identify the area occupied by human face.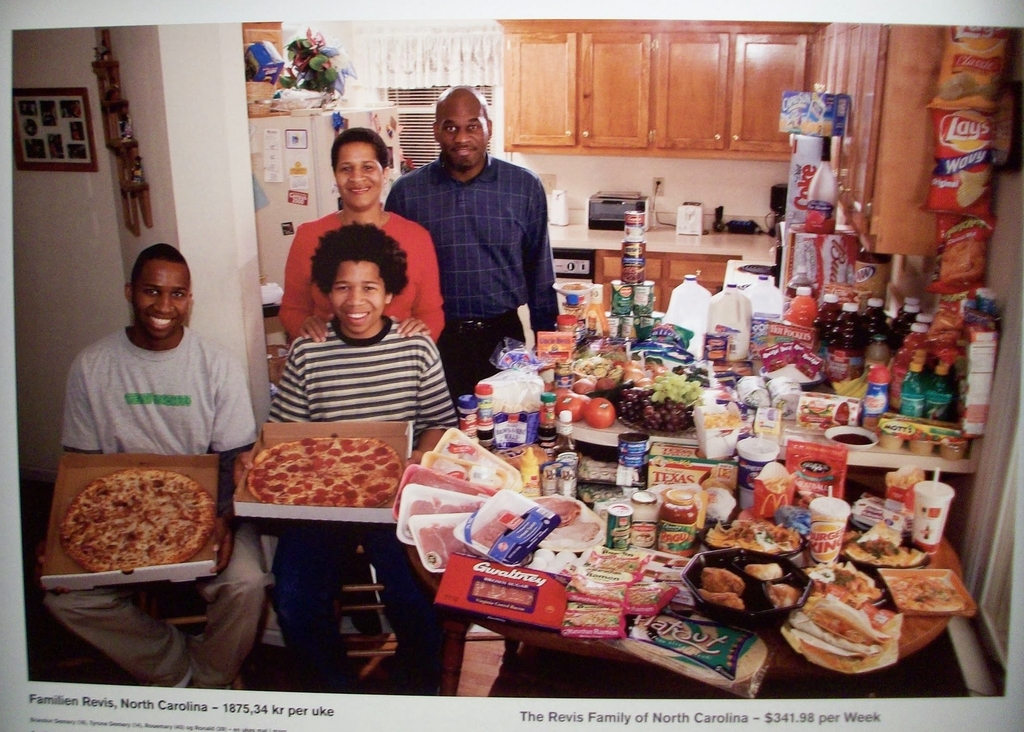
Area: locate(439, 99, 488, 167).
